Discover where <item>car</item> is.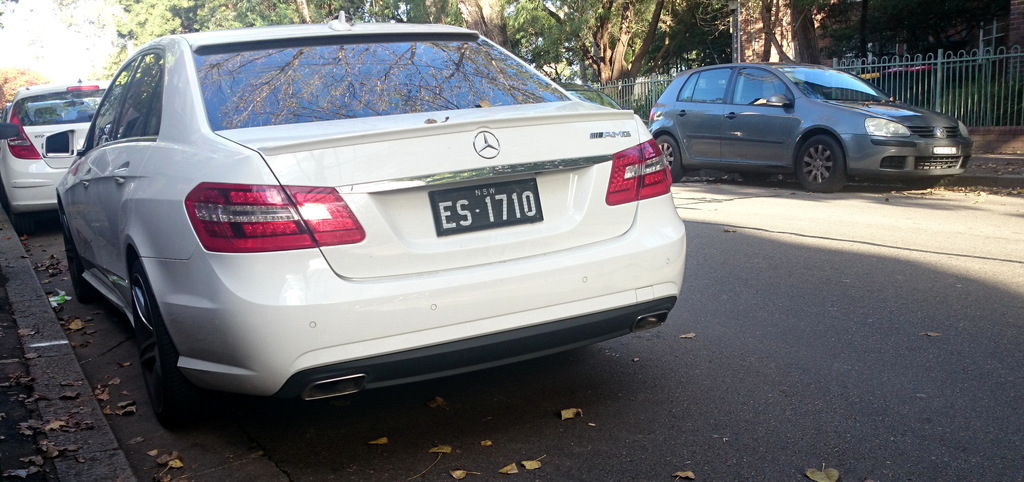
Discovered at left=38, top=12, right=687, bottom=445.
